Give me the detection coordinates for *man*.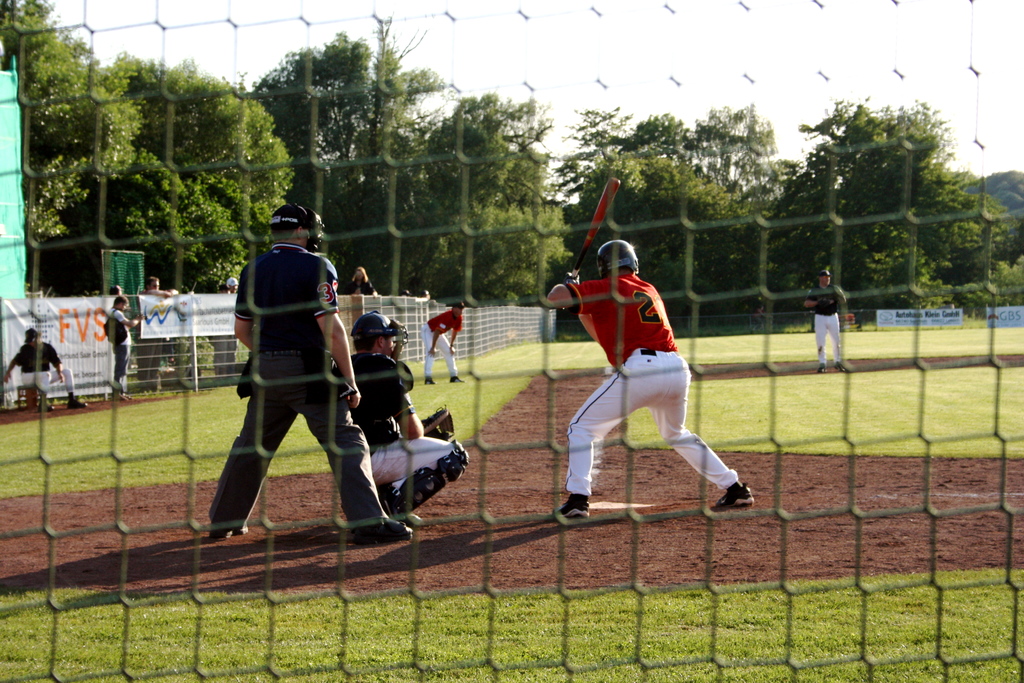
<bbox>102, 298, 141, 393</bbox>.
